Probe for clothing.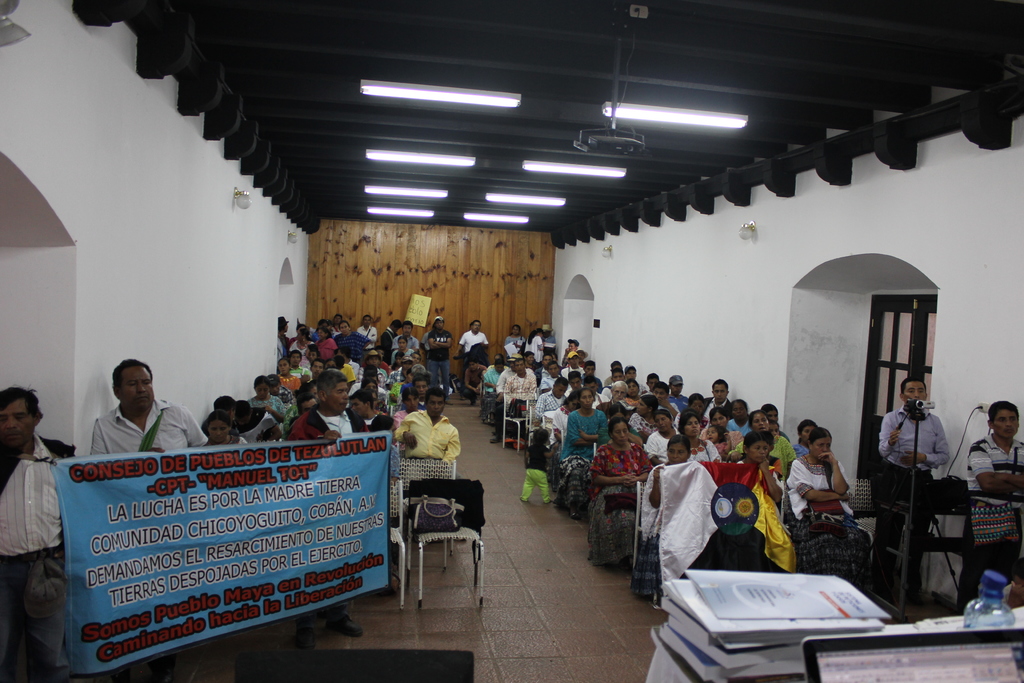
Probe result: 714:441:728:455.
